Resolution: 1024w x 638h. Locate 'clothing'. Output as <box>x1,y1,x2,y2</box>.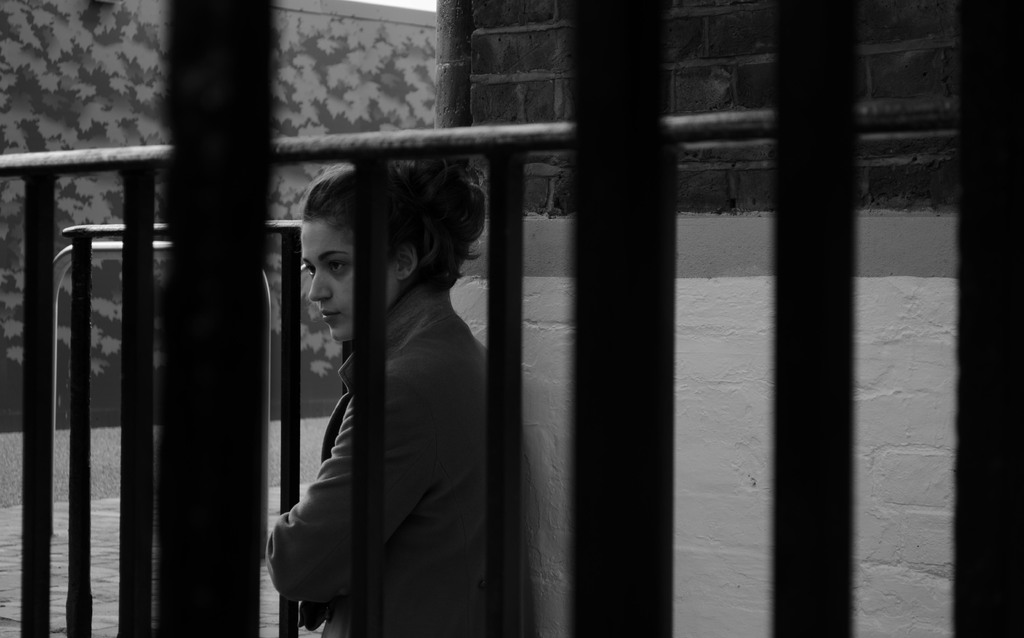
<box>263,281,497,637</box>.
